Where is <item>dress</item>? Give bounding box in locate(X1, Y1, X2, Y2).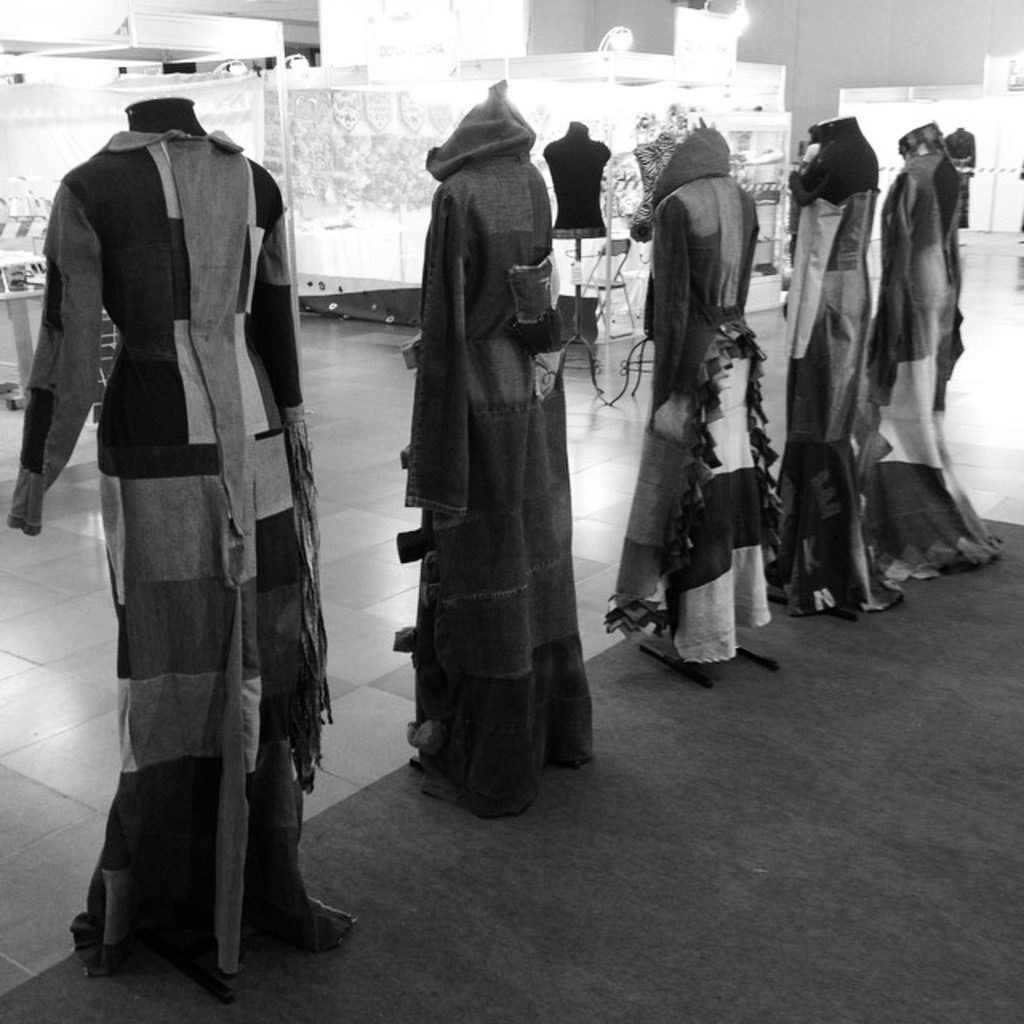
locate(862, 138, 998, 581).
